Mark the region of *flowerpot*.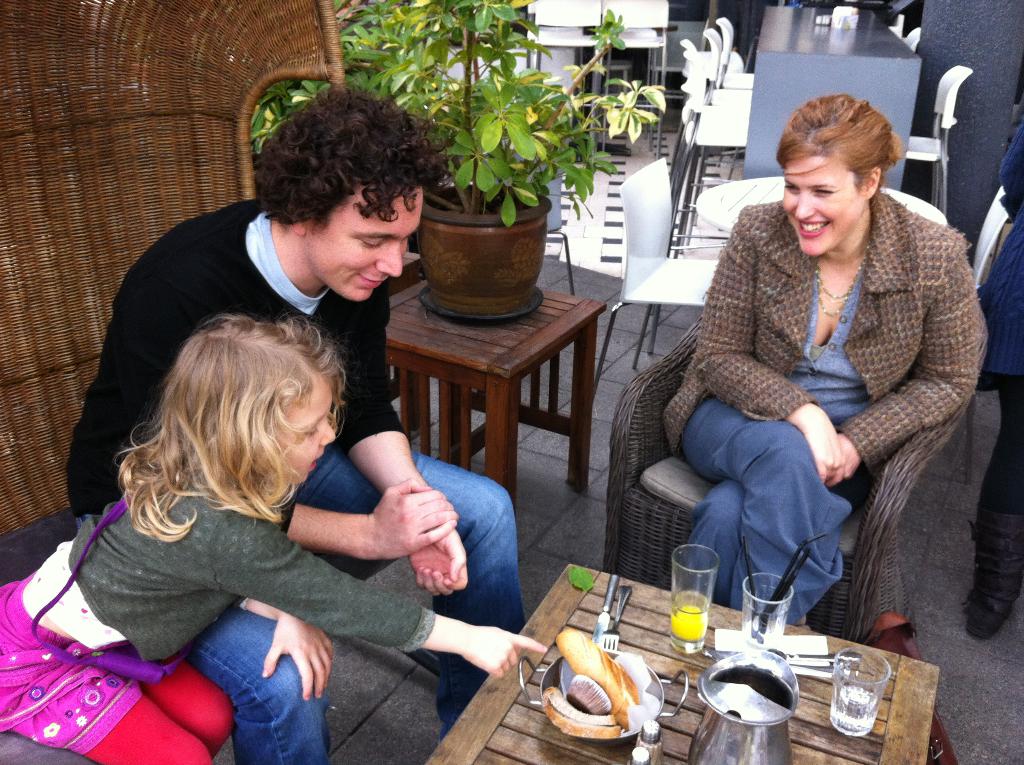
Region: pyautogui.locateOnScreen(422, 173, 554, 316).
